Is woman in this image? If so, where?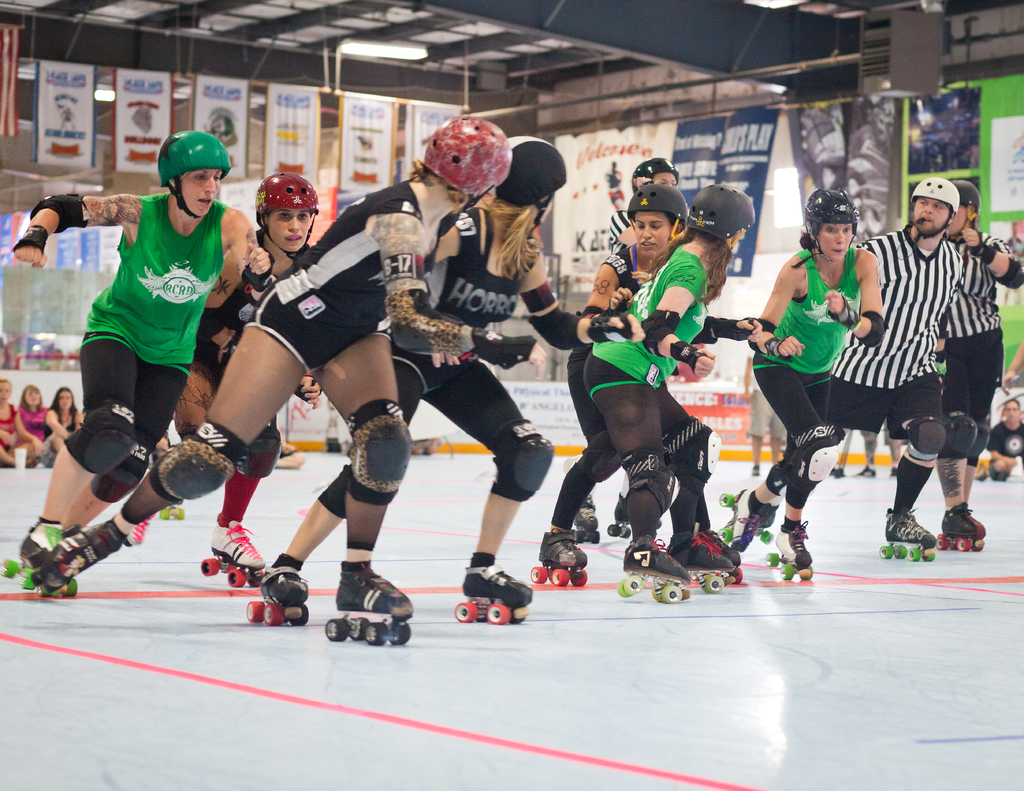
Yes, at 8:154:252:577.
